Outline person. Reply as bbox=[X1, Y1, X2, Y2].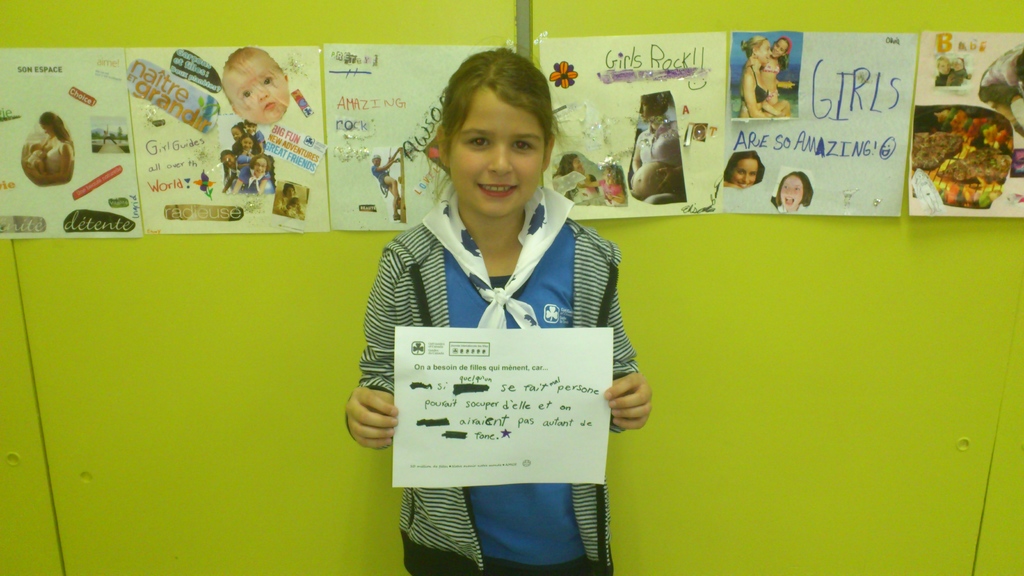
bbox=[288, 195, 305, 221].
